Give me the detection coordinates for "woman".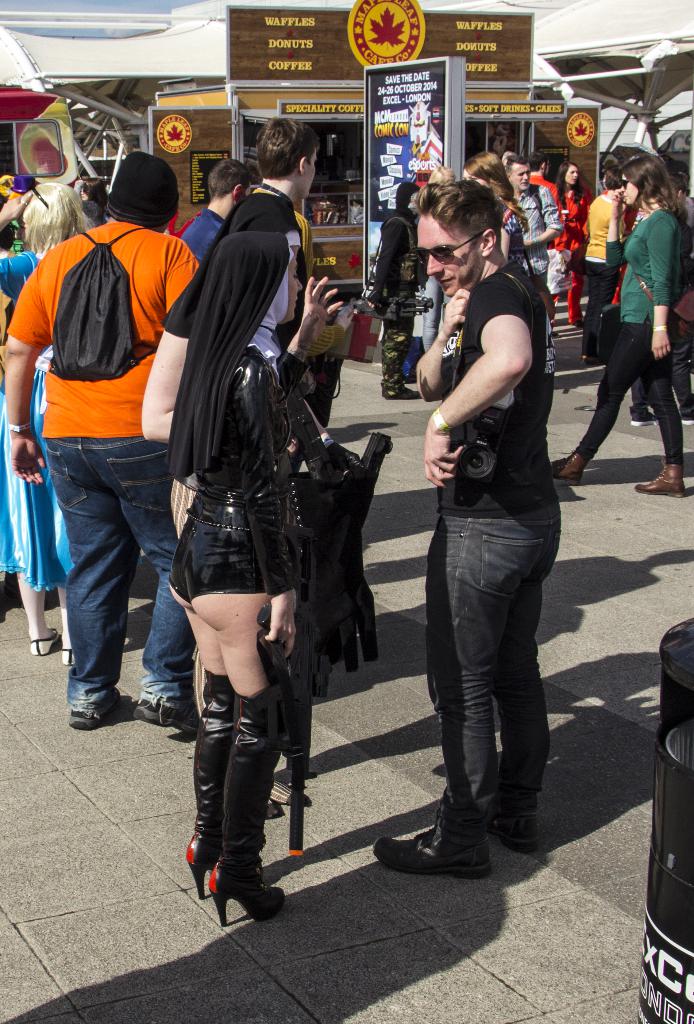
select_region(133, 188, 314, 826).
